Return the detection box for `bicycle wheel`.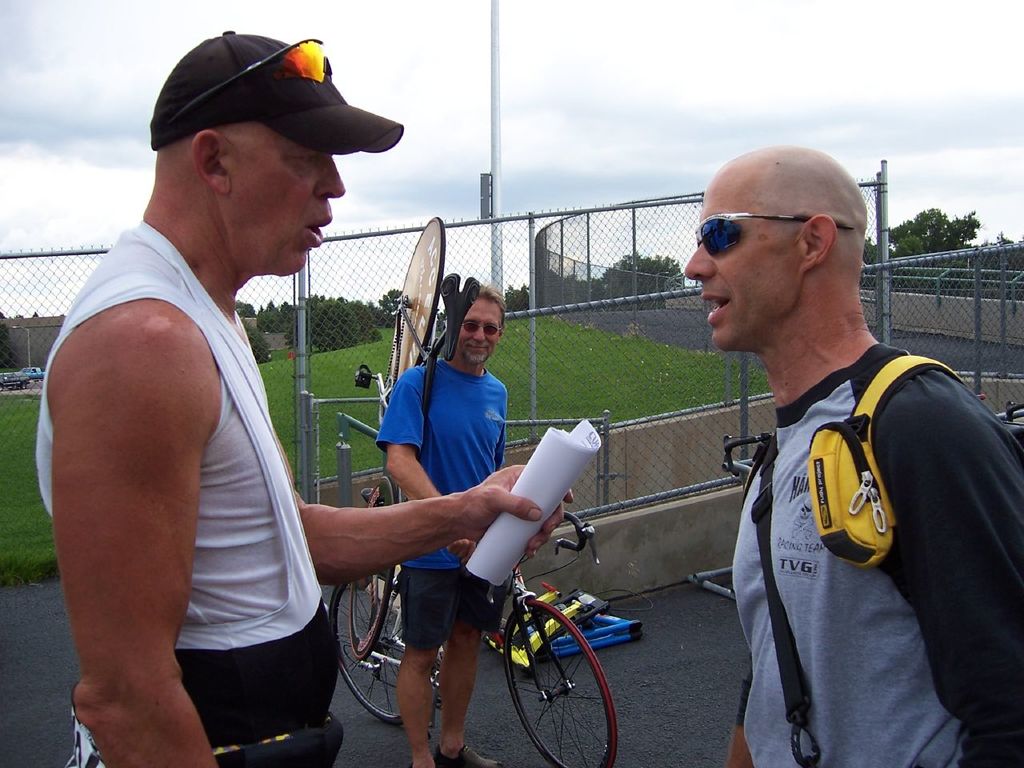
l=329, t=570, r=413, b=722.
